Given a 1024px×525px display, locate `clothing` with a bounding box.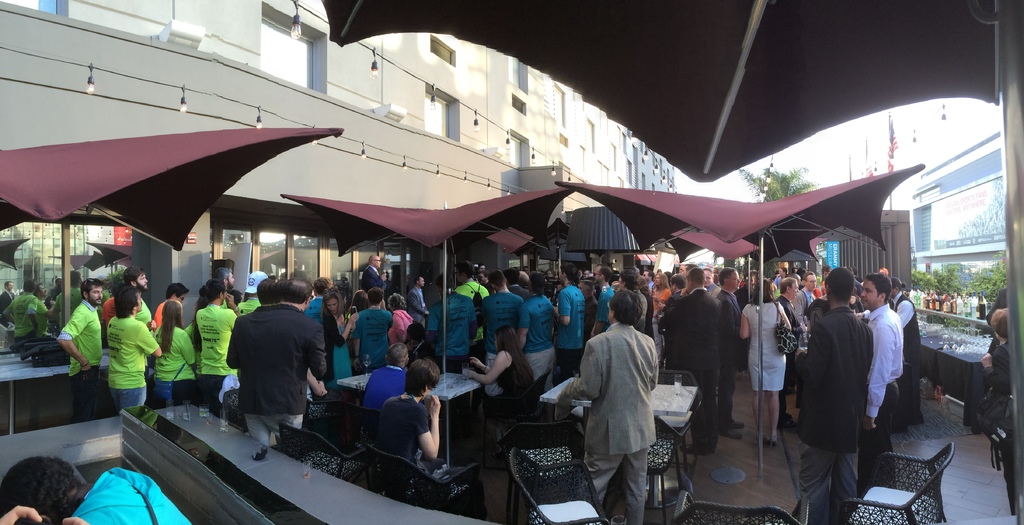
Located: select_region(980, 340, 1016, 517).
